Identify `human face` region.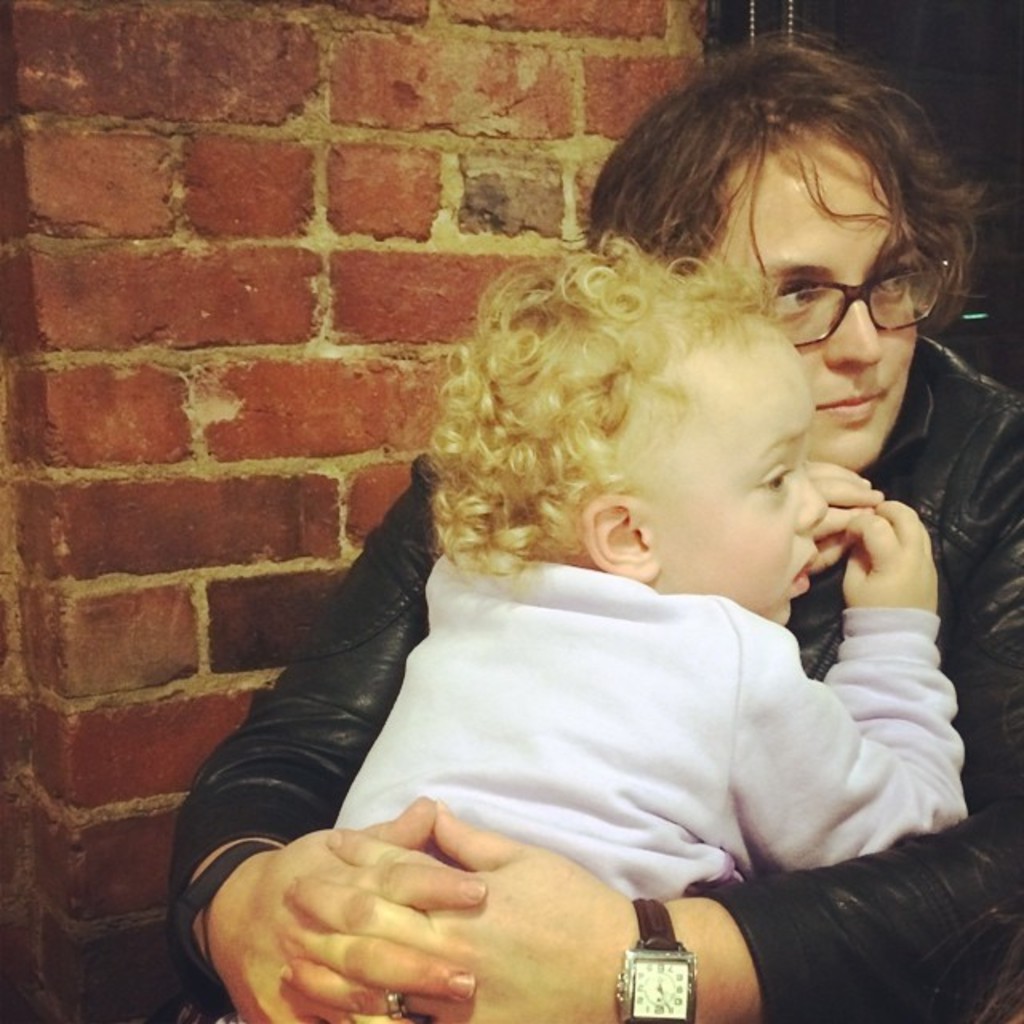
Region: x1=635, y1=315, x2=829, y2=629.
